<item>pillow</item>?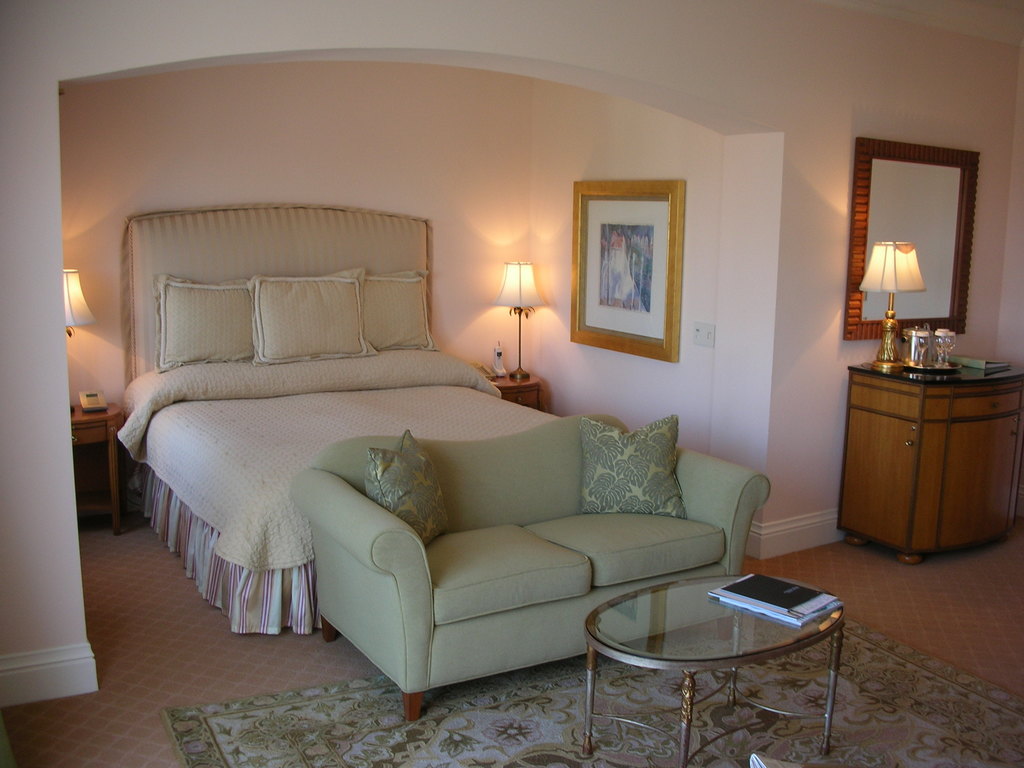
bbox=(241, 266, 376, 362)
